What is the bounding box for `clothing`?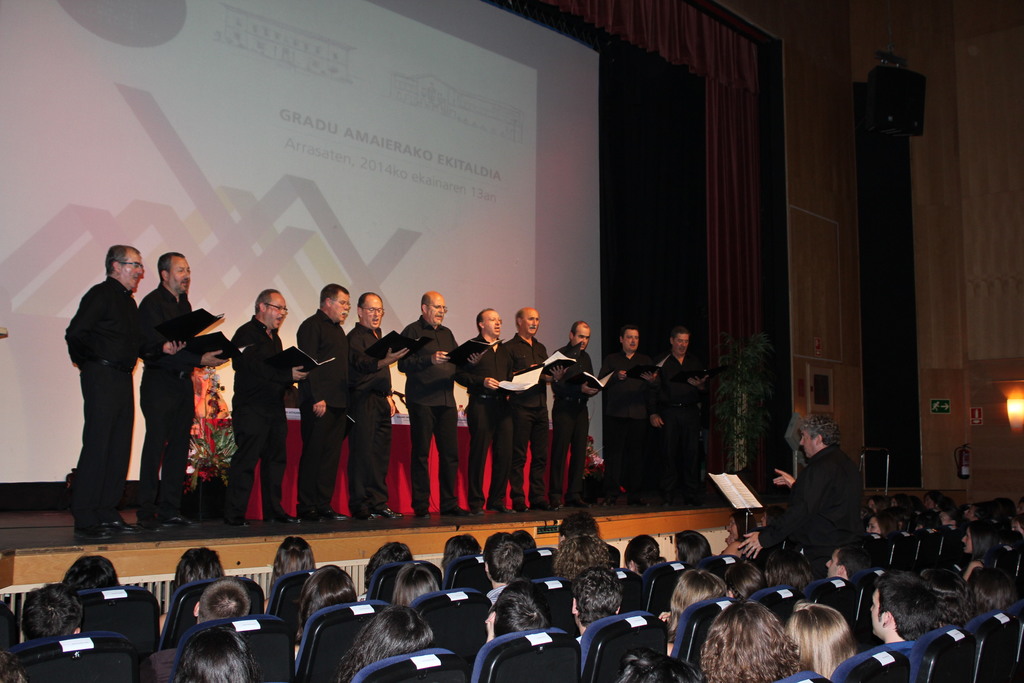
(left=299, top=312, right=351, bottom=498).
